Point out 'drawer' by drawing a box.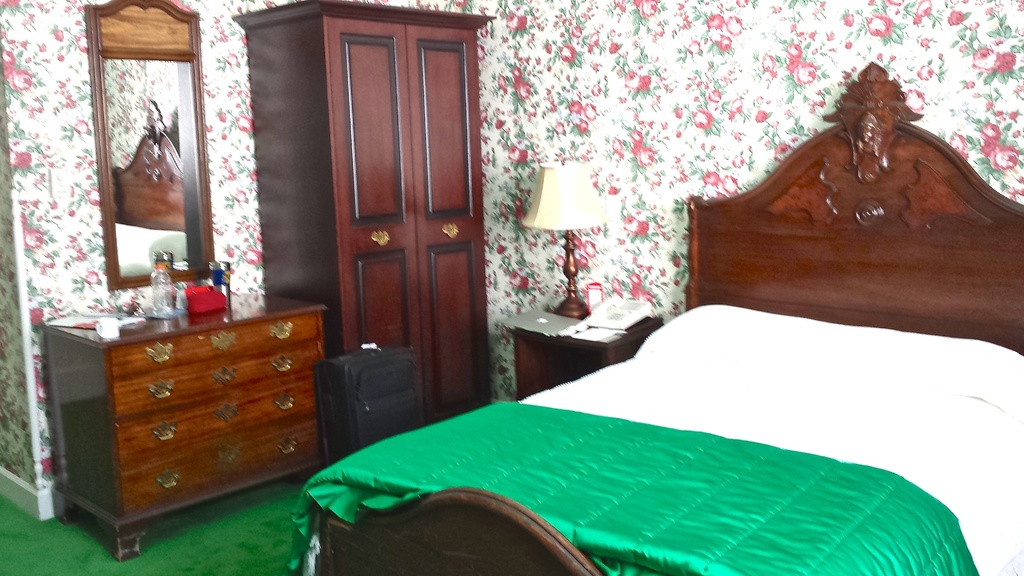
[113,337,318,417].
